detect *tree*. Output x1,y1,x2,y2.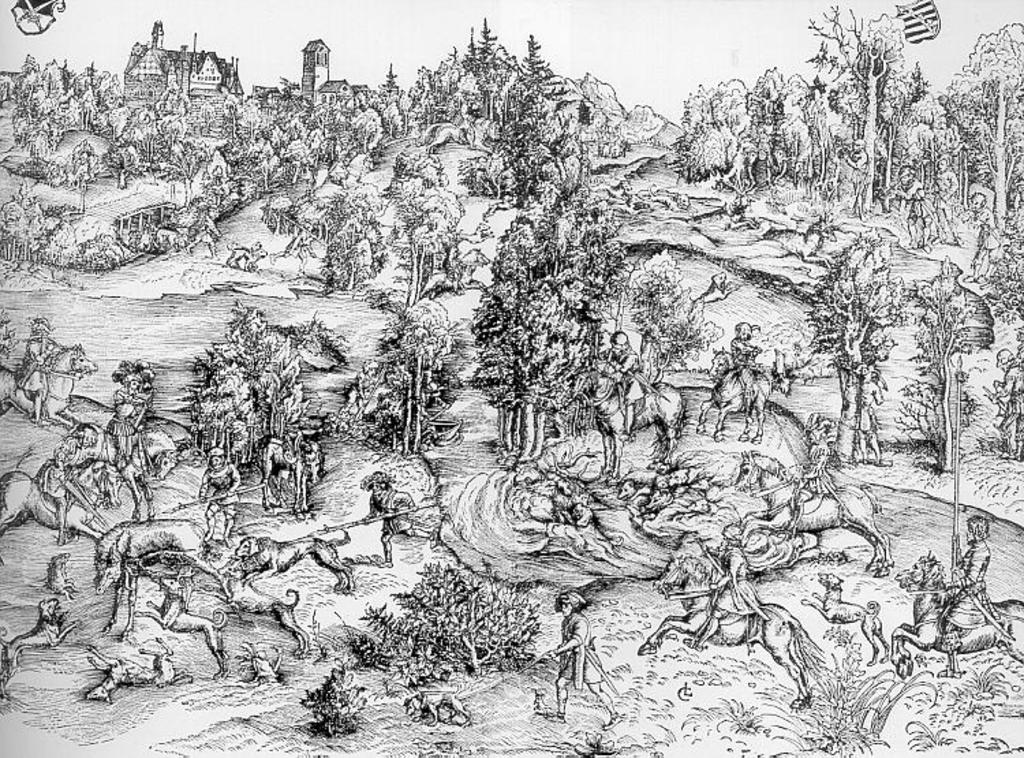
896,273,979,470.
